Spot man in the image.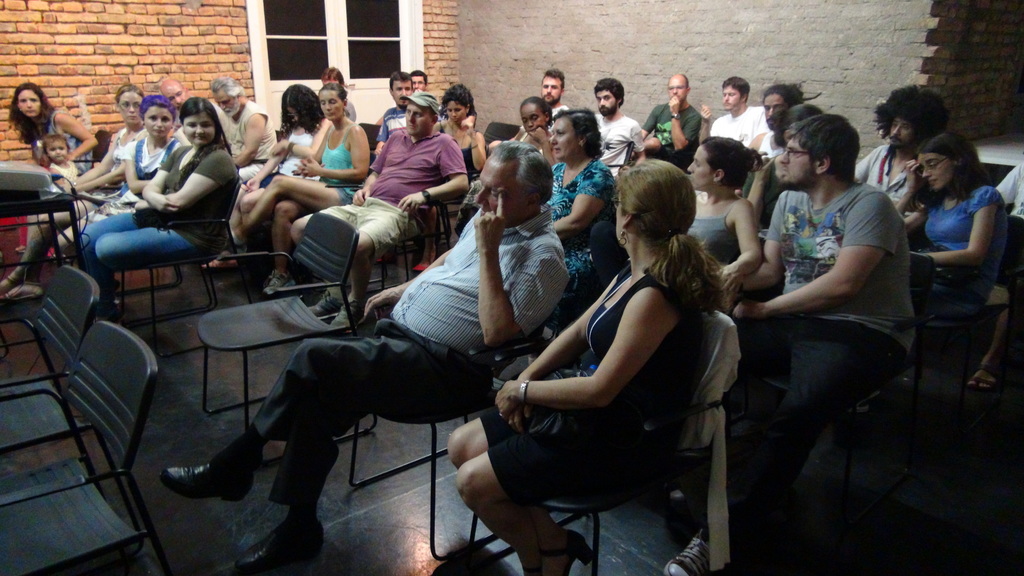
man found at <region>727, 99, 923, 520</region>.
